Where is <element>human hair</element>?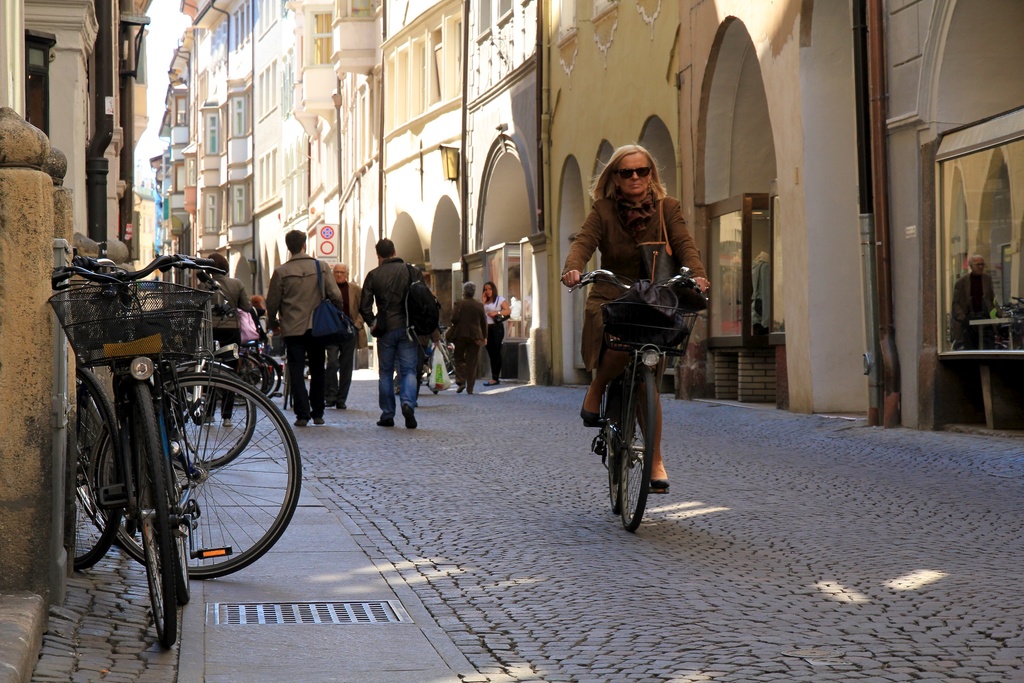
371/236/393/258.
